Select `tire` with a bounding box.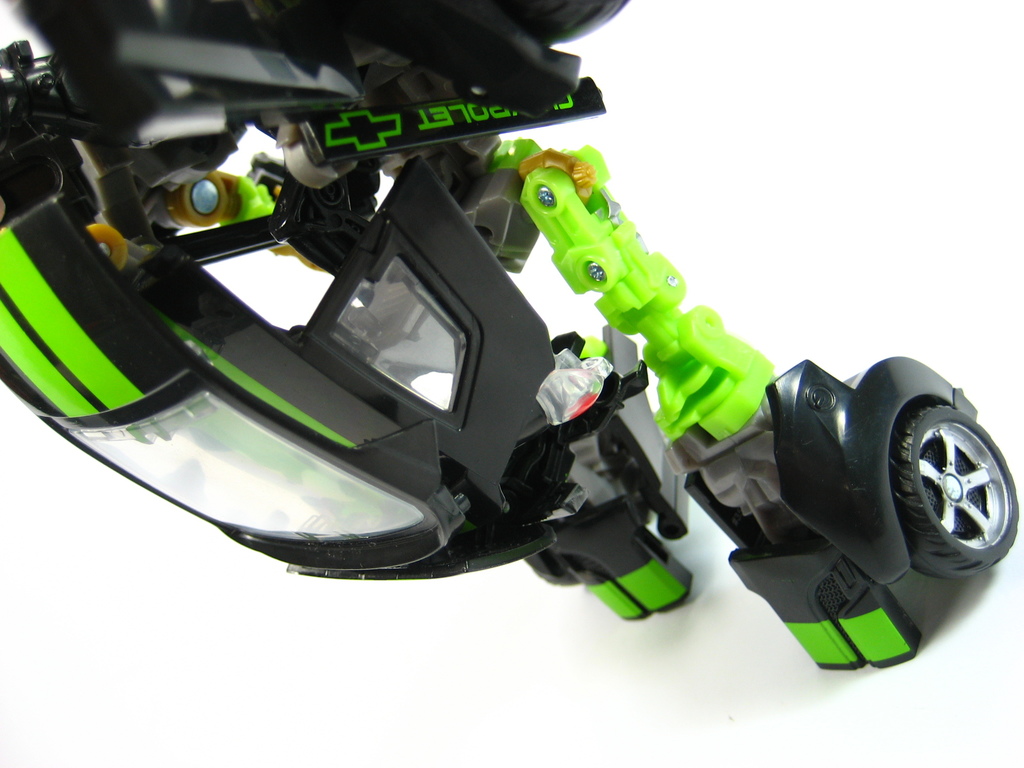
l=890, t=401, r=1016, b=579.
